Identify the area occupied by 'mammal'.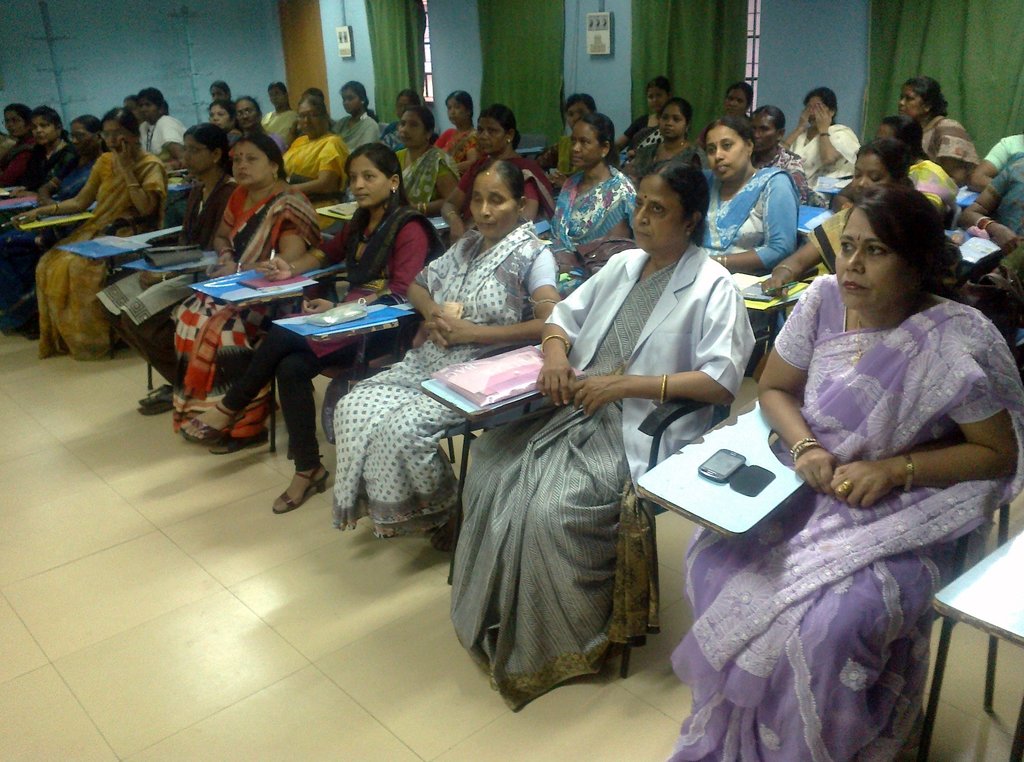
Area: 966, 127, 1023, 191.
